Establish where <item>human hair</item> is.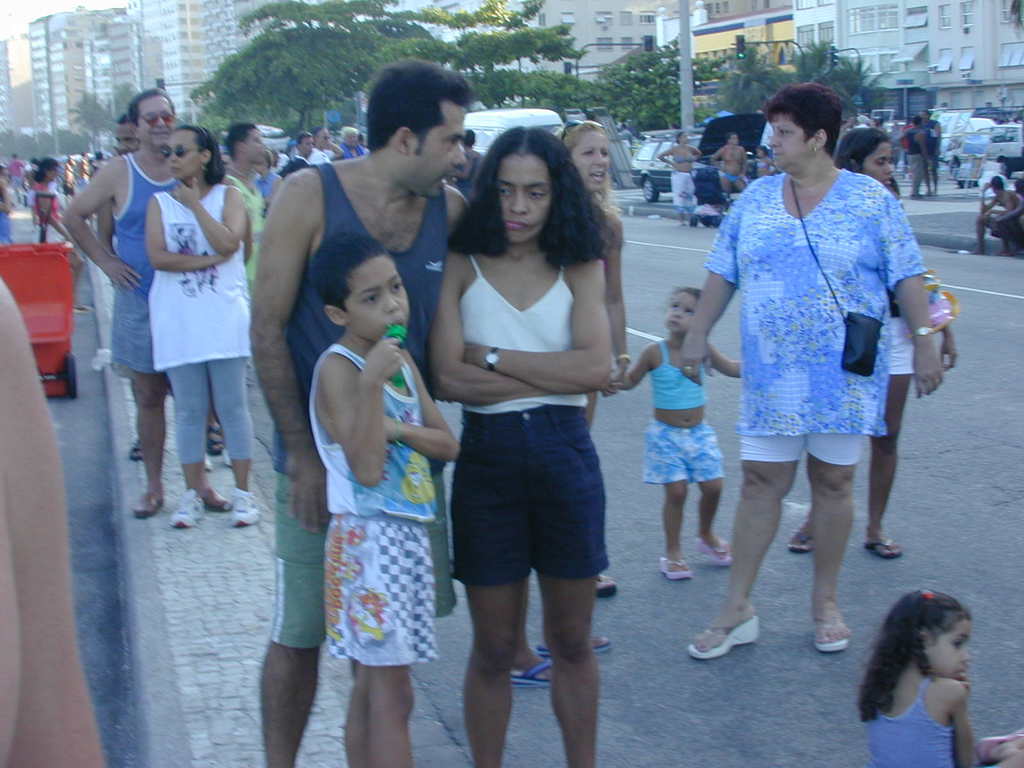
Established at <region>175, 124, 227, 188</region>.
